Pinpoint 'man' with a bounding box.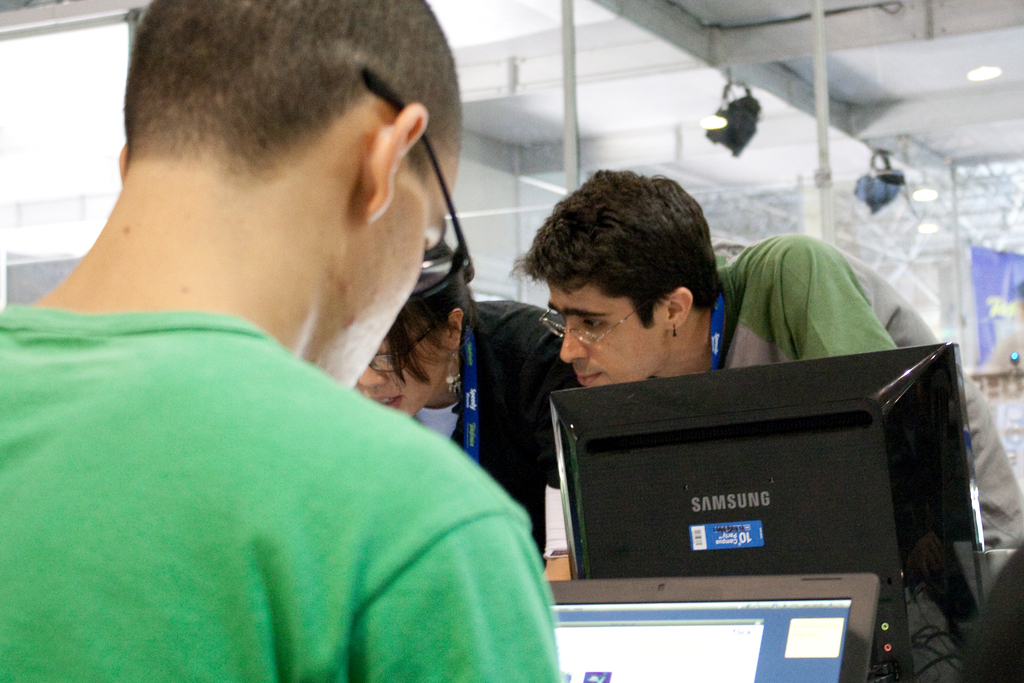
509:158:1023:554.
